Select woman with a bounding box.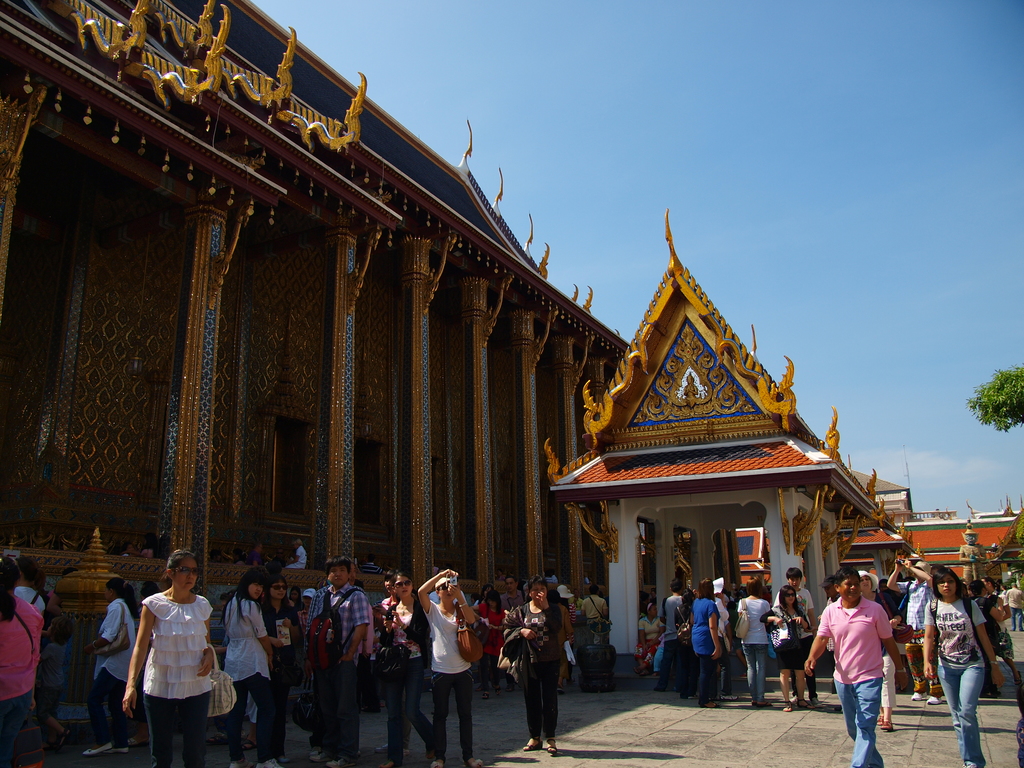
<box>762,586,810,709</box>.
